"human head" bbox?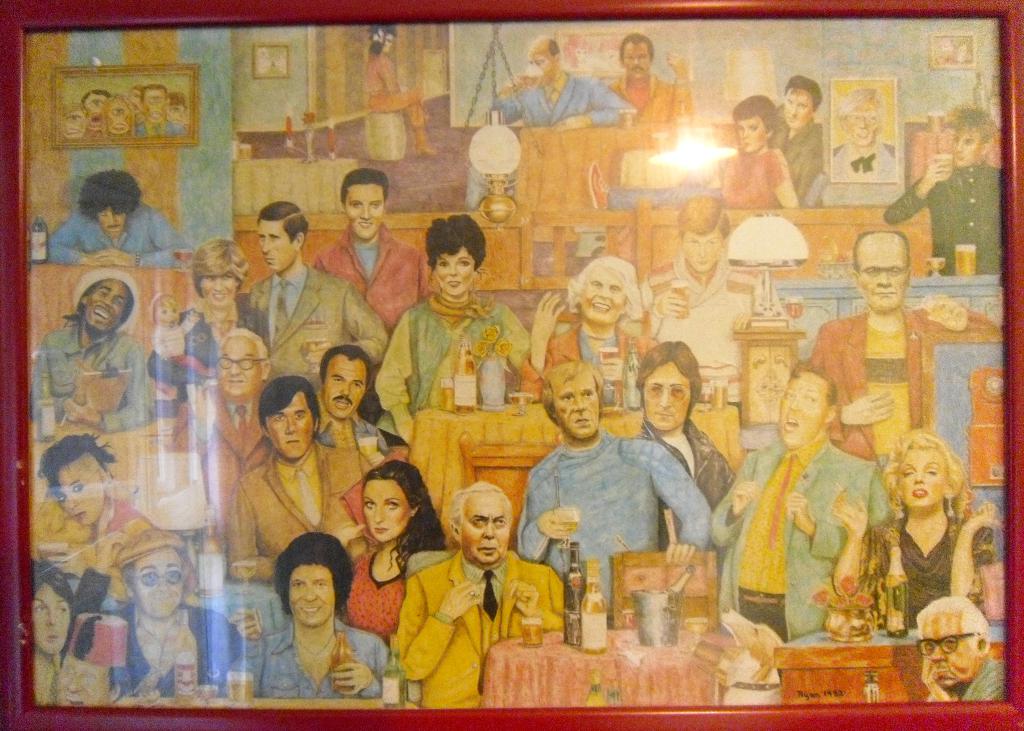
125, 527, 182, 622
